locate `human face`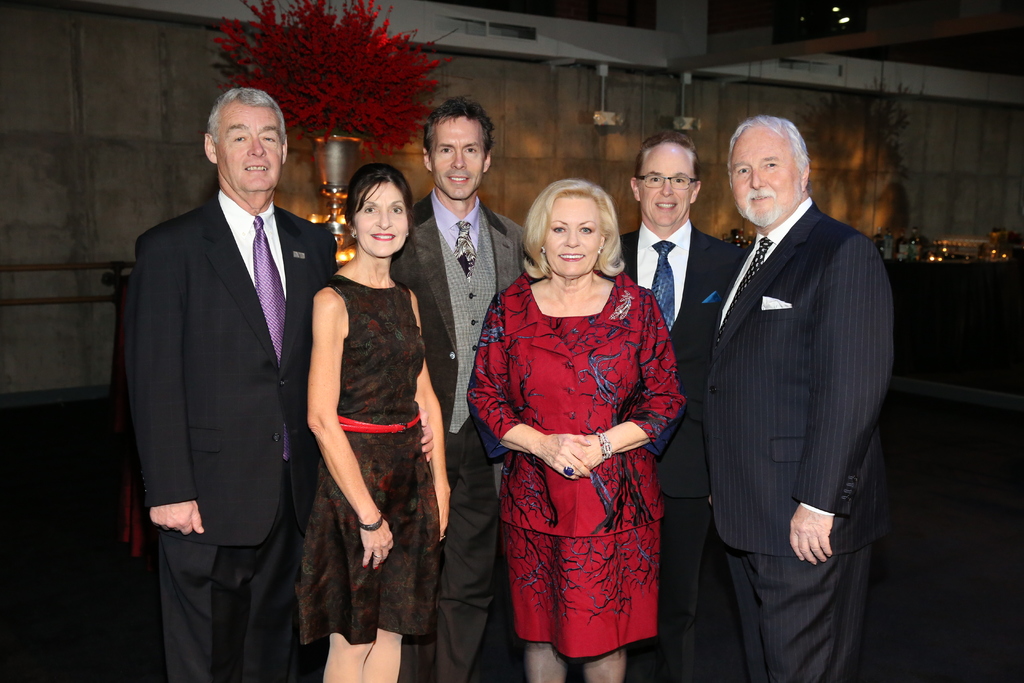
[left=544, top=199, right=601, bottom=278]
